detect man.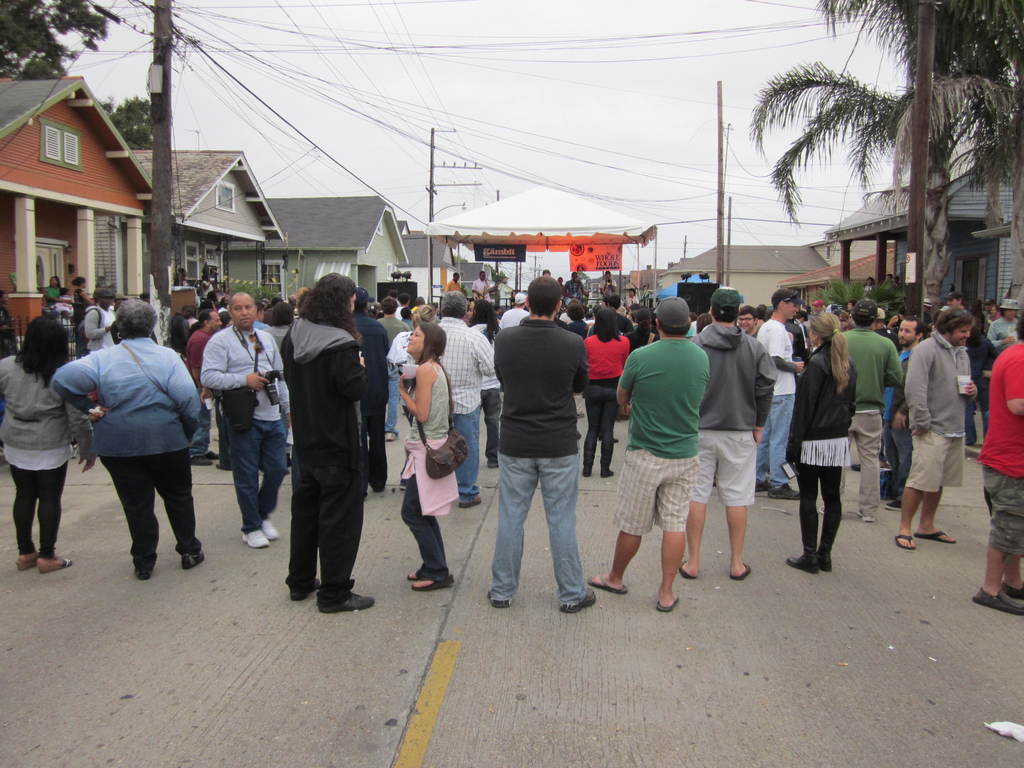
Detected at (278,272,375,613).
